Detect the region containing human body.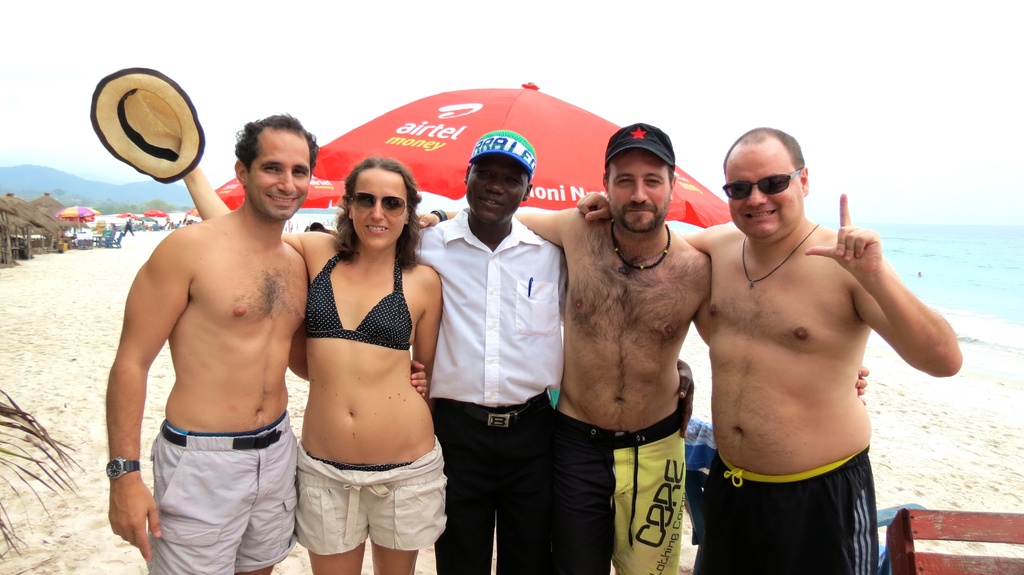
580 127 968 574.
